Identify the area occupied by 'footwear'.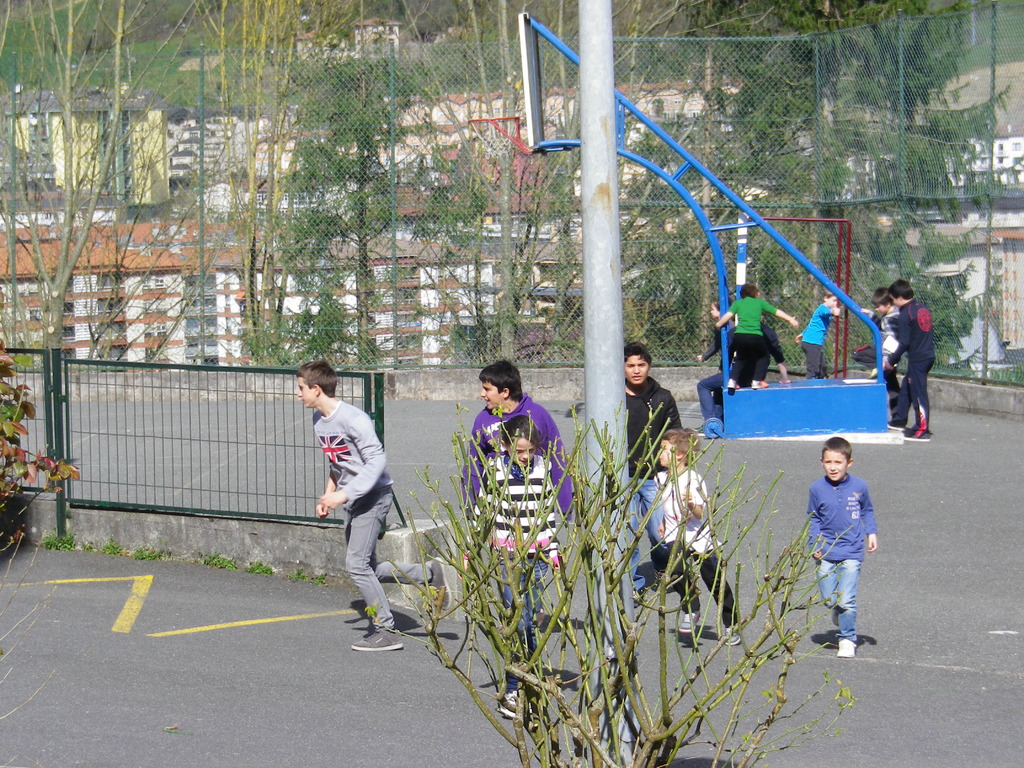
Area: box(493, 688, 528, 714).
